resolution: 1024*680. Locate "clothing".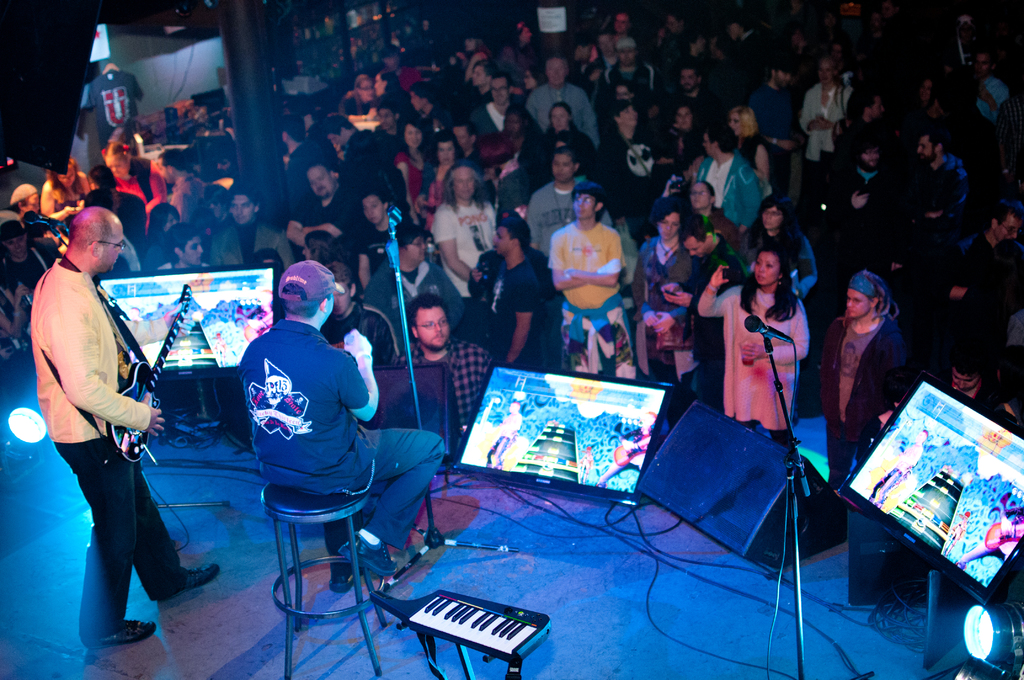
crop(496, 169, 530, 211).
